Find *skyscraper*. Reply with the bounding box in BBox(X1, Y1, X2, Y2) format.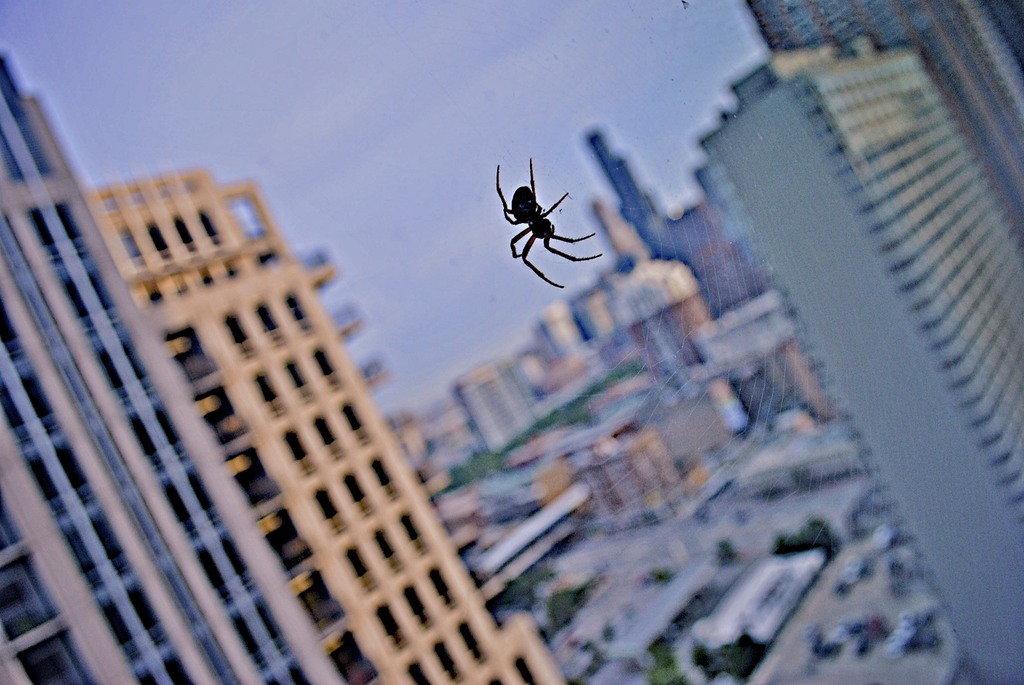
BBox(696, 28, 1023, 684).
